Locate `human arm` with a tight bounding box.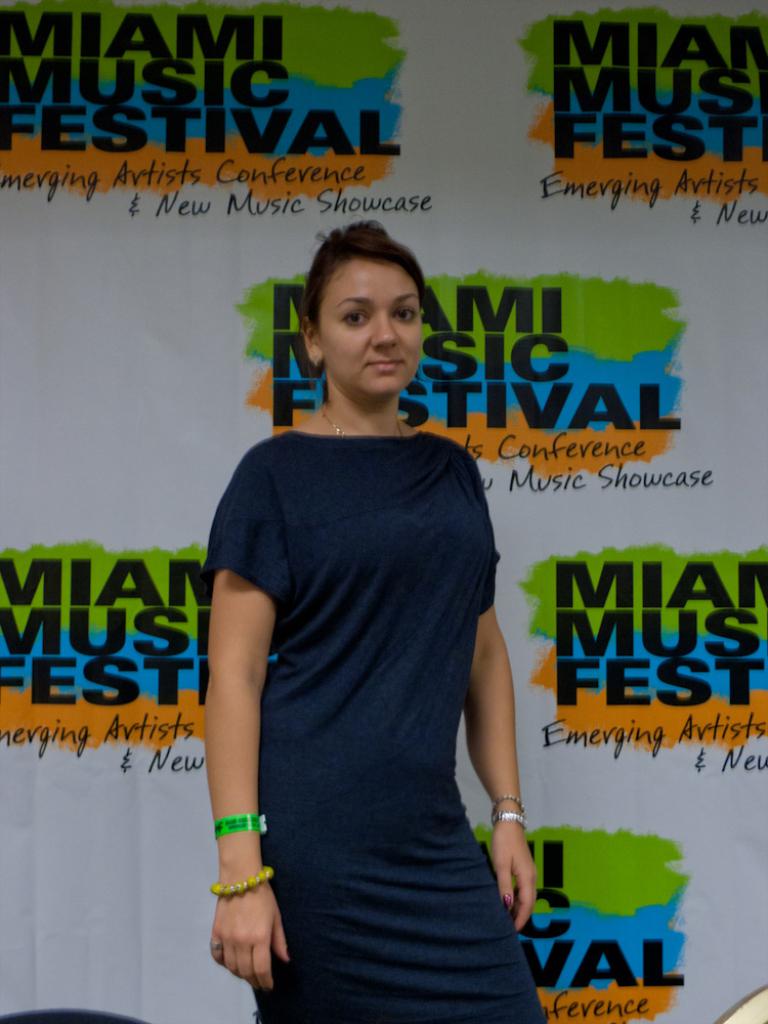
(187, 525, 285, 948).
